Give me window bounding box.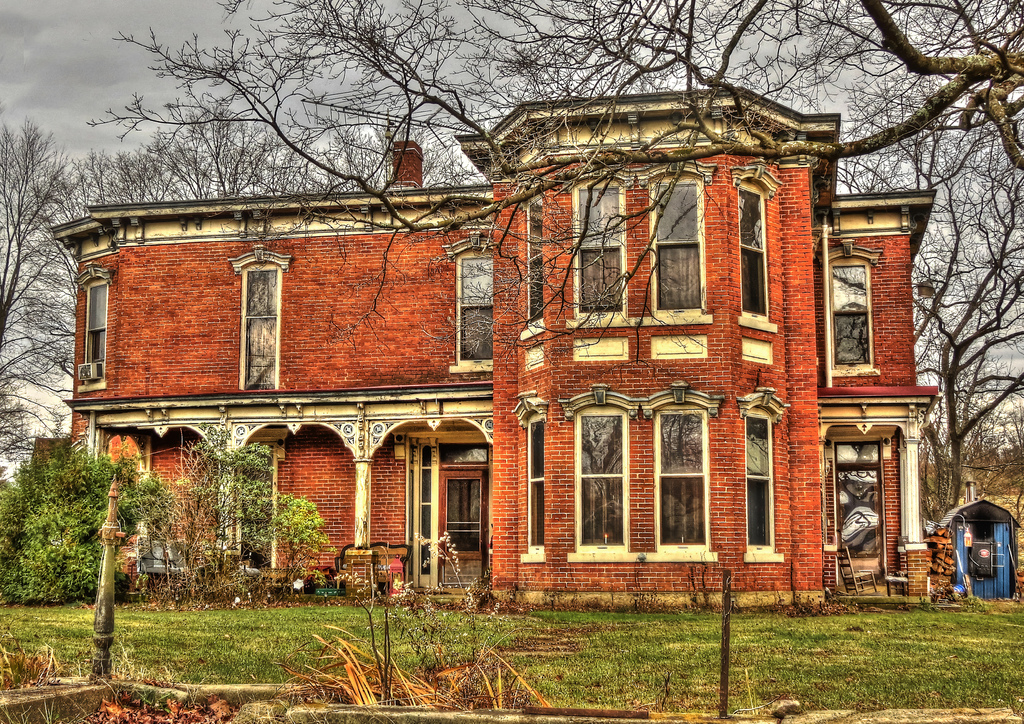
x1=519 y1=195 x2=550 y2=337.
